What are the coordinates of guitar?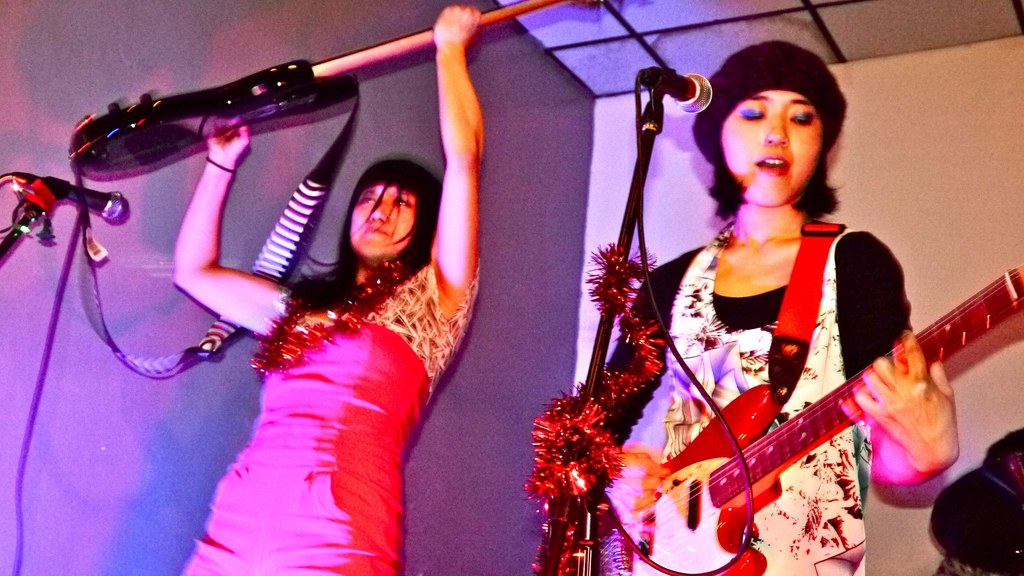
589:233:1023:575.
